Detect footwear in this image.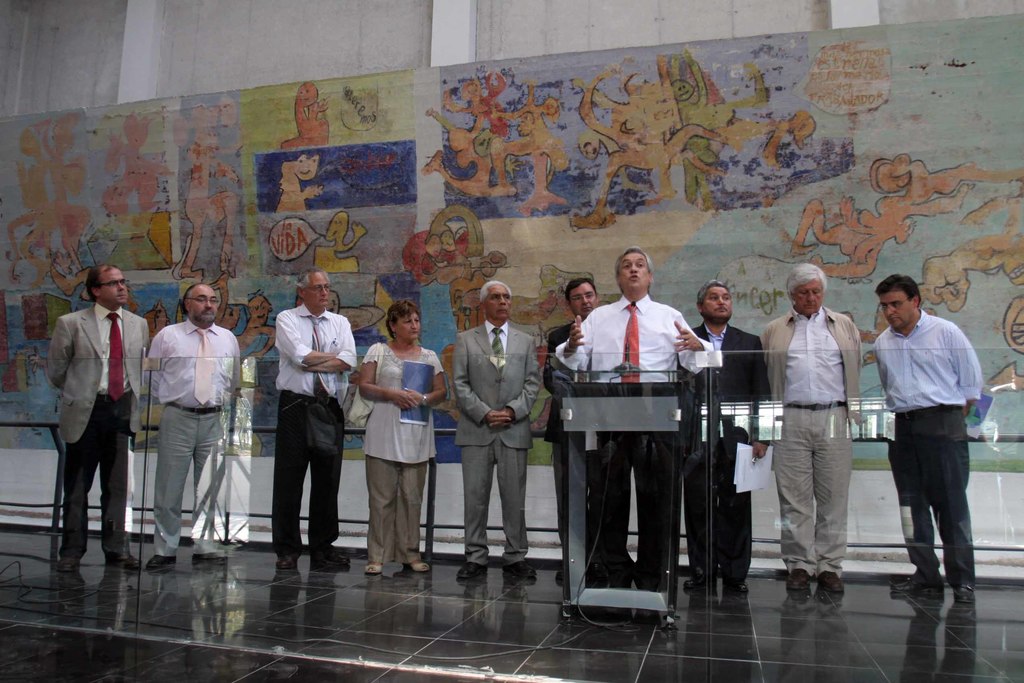
Detection: (107,554,143,568).
